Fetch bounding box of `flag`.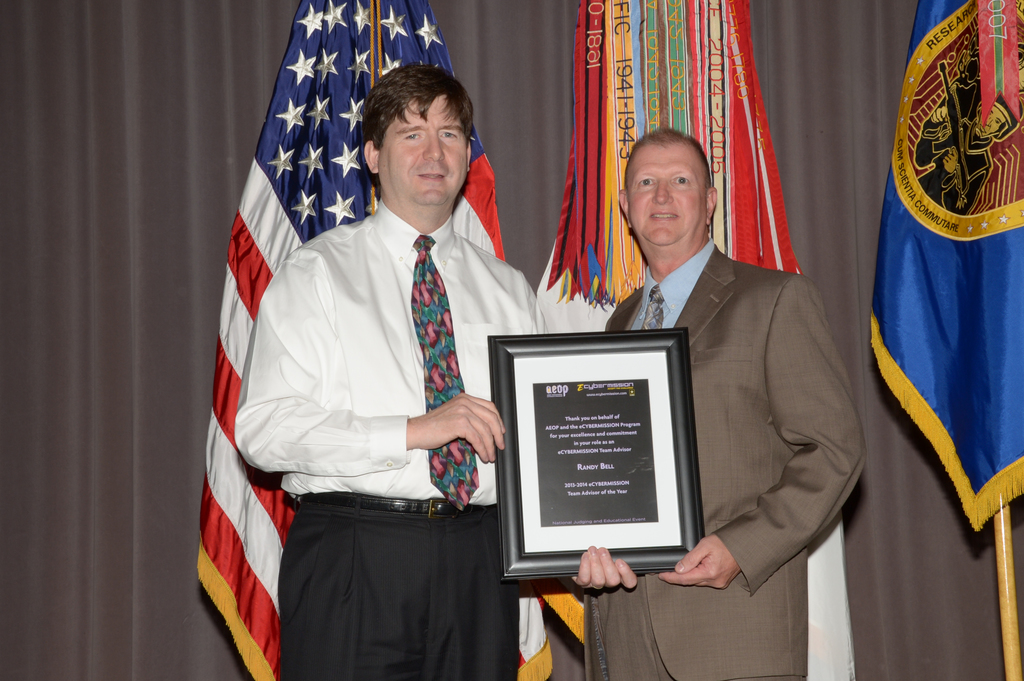
Bbox: pyautogui.locateOnScreen(869, 0, 1023, 534).
